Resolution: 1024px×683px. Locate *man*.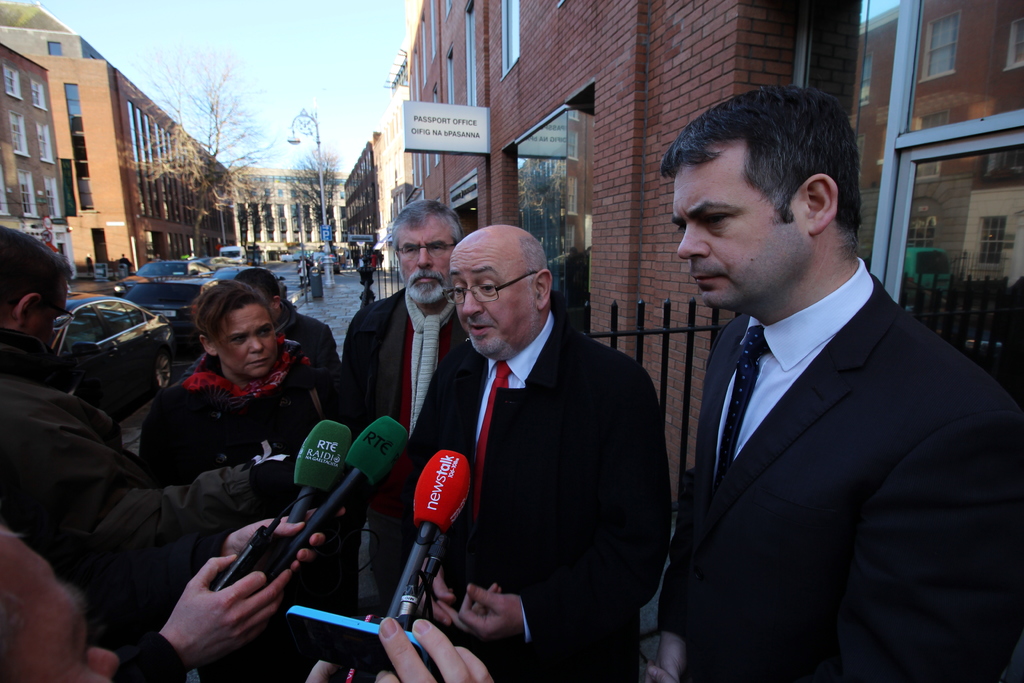
box(626, 88, 1004, 673).
